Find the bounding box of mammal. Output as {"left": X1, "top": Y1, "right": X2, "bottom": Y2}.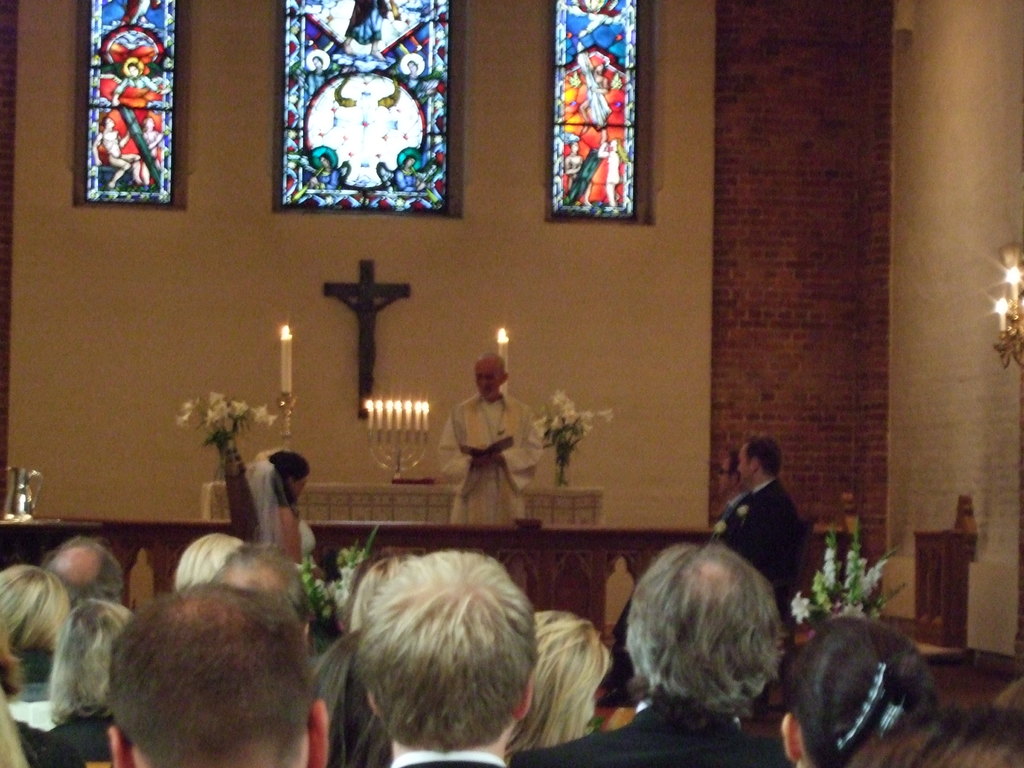
{"left": 501, "top": 609, "right": 614, "bottom": 764}.
